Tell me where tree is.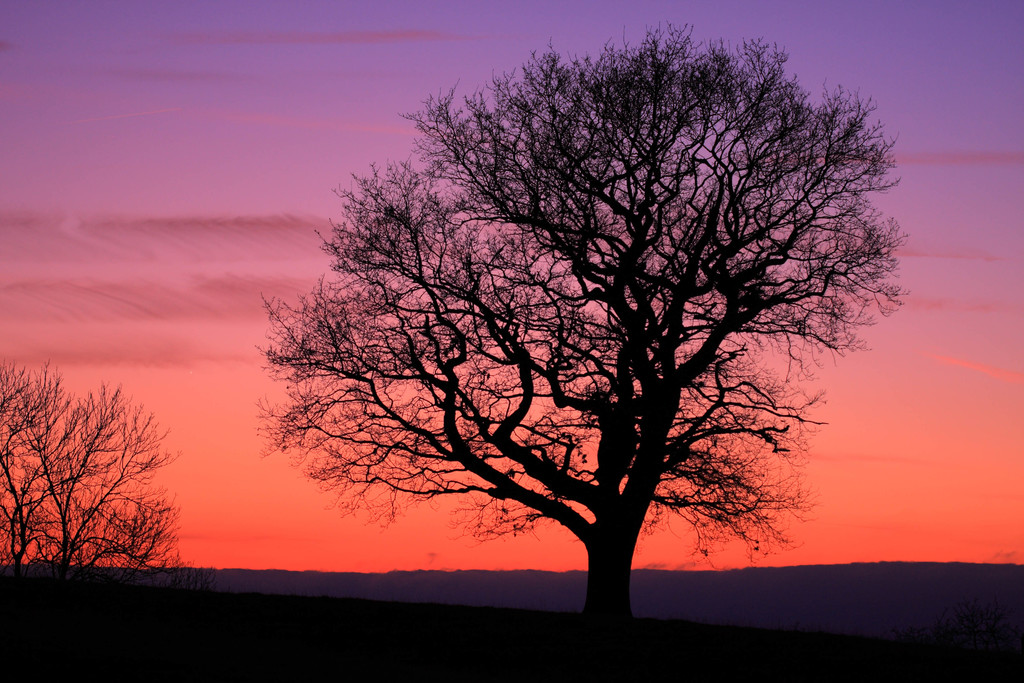
tree is at box=[244, 15, 907, 623].
